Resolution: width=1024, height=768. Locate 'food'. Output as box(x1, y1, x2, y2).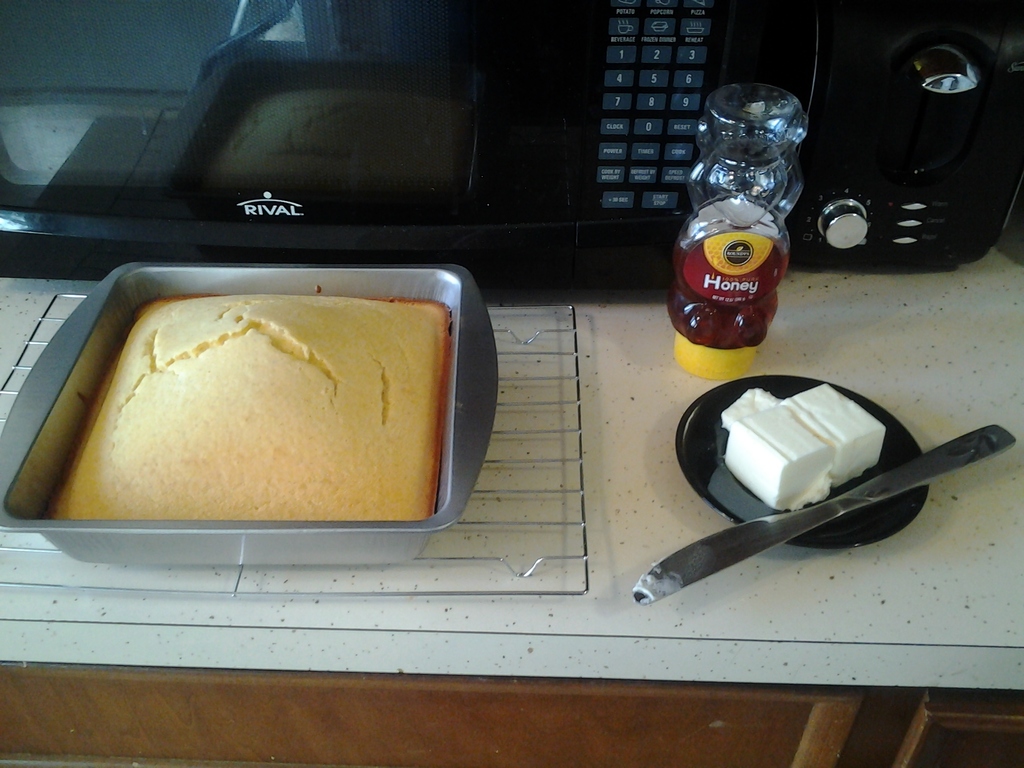
box(722, 388, 779, 433).
